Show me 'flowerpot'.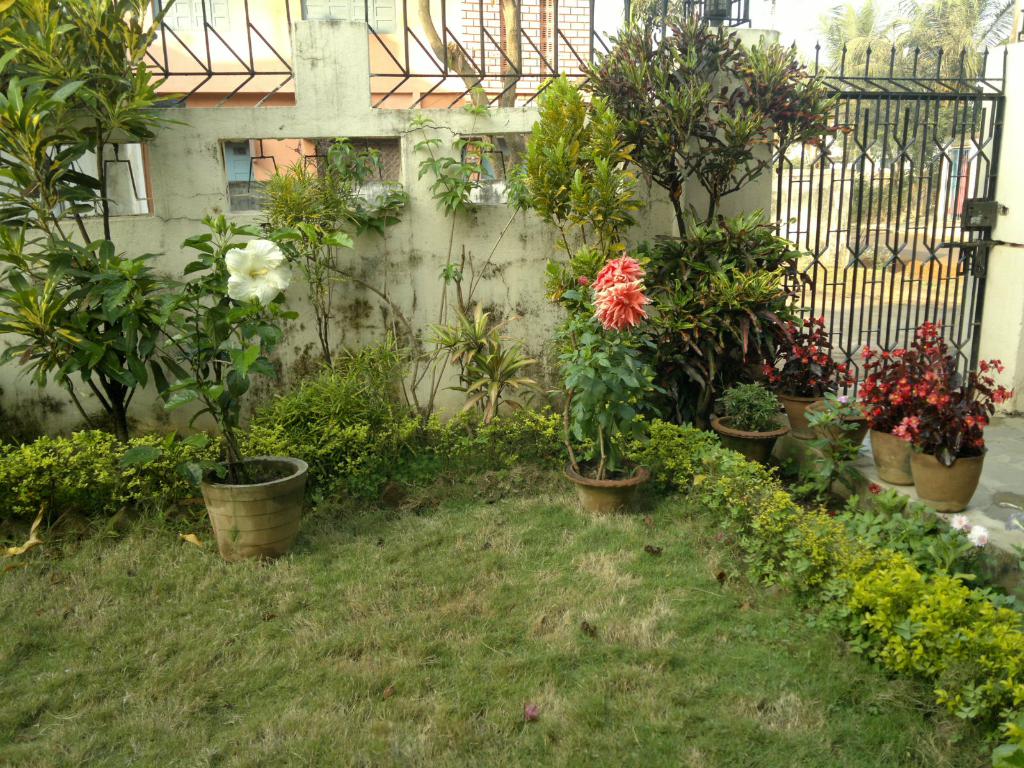
'flowerpot' is here: [774, 394, 836, 440].
